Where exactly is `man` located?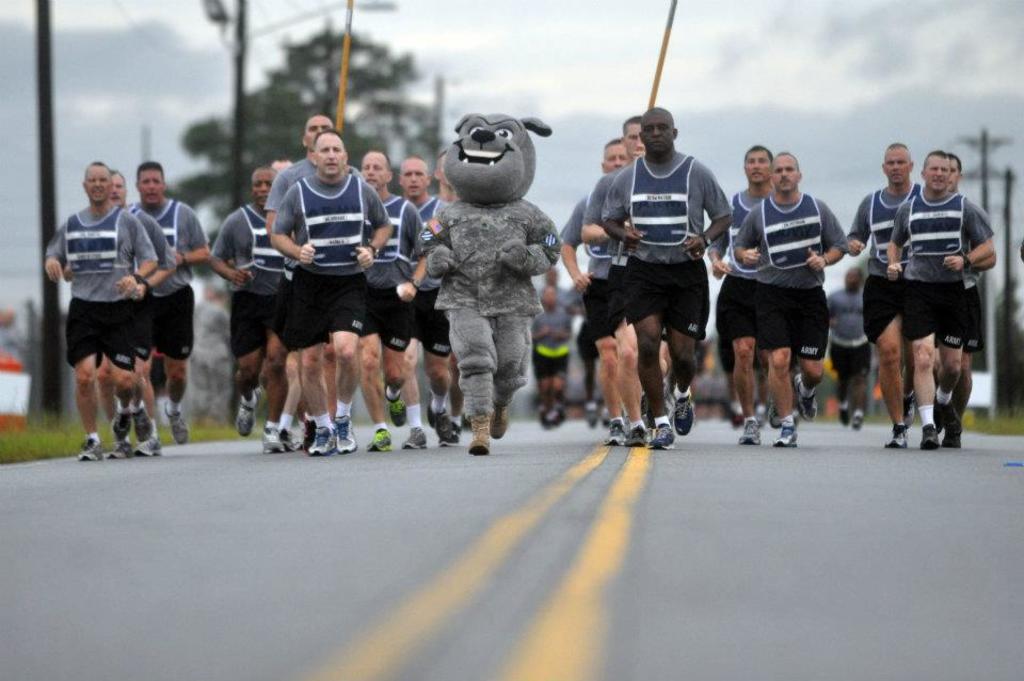
Its bounding box is detection(724, 147, 852, 446).
